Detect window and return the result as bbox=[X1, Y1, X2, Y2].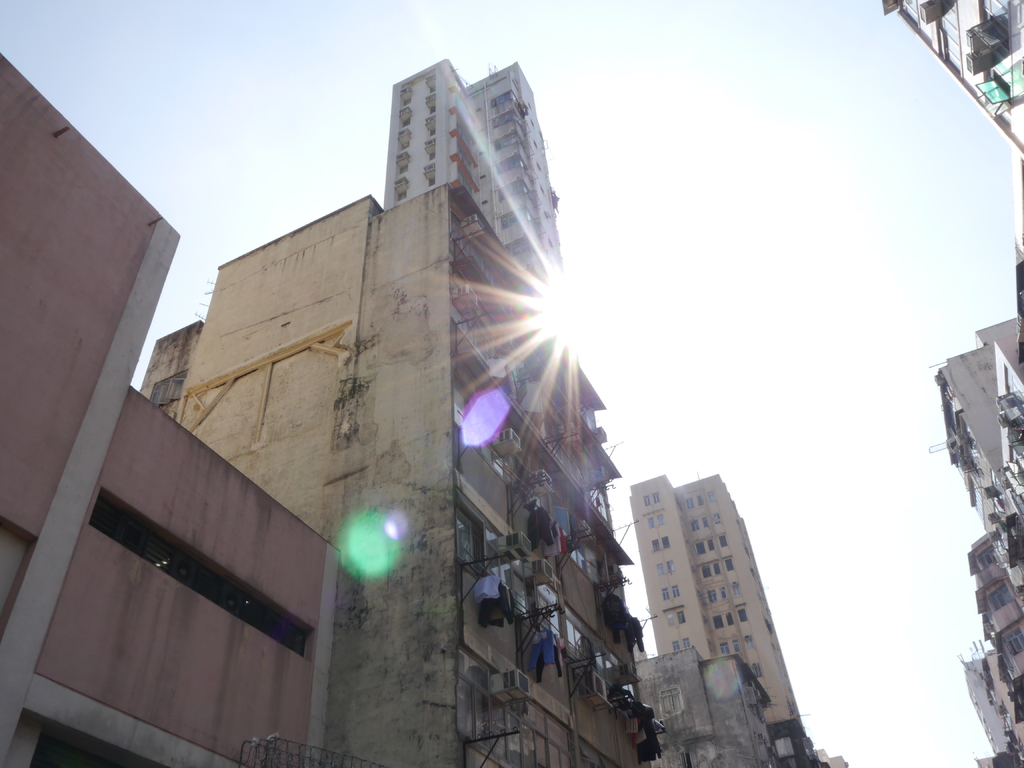
bbox=[715, 641, 728, 655].
